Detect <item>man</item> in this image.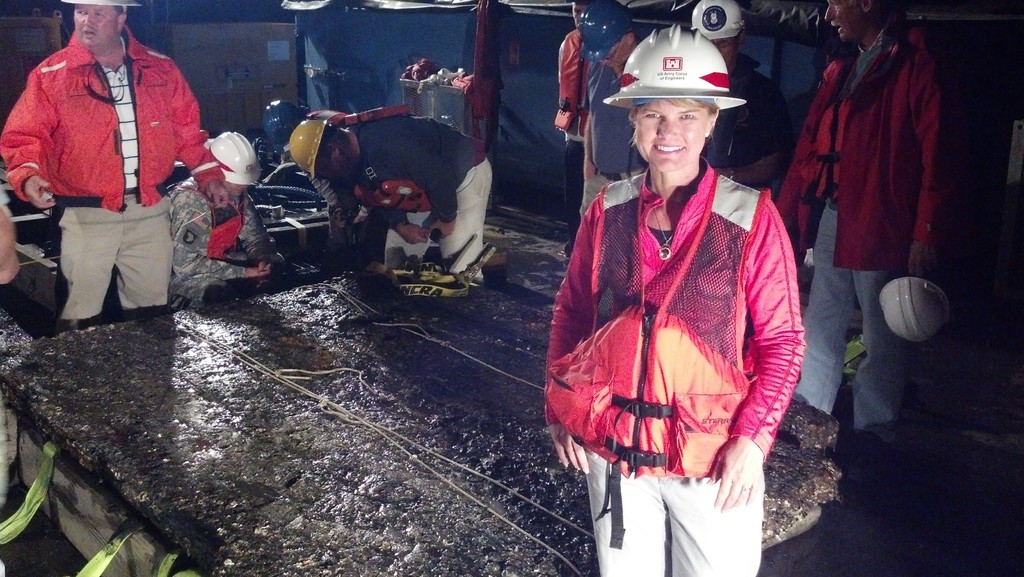
Detection: box=[583, 1, 646, 224].
